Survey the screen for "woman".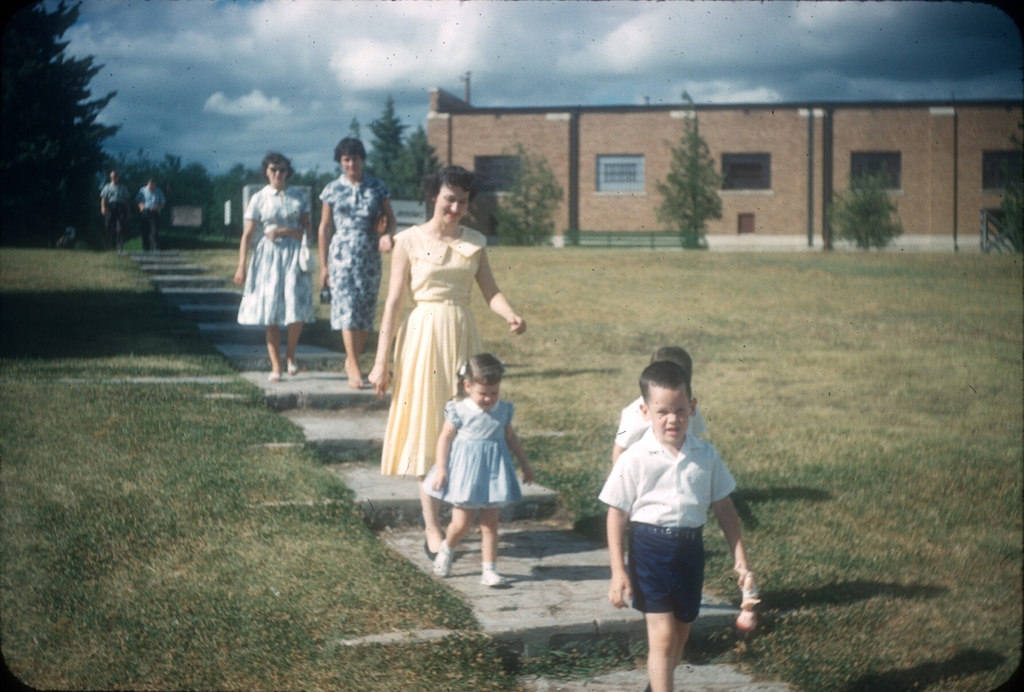
Survey found: (left=371, top=177, right=520, bottom=494).
